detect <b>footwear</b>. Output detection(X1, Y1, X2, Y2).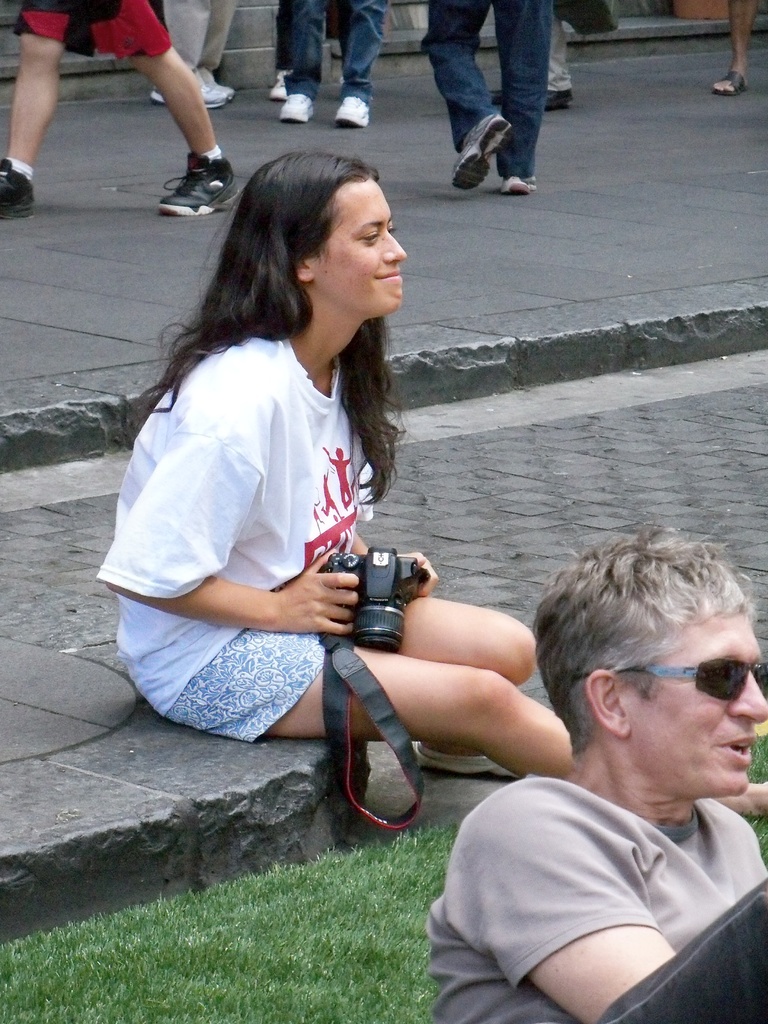
detection(147, 77, 222, 113).
